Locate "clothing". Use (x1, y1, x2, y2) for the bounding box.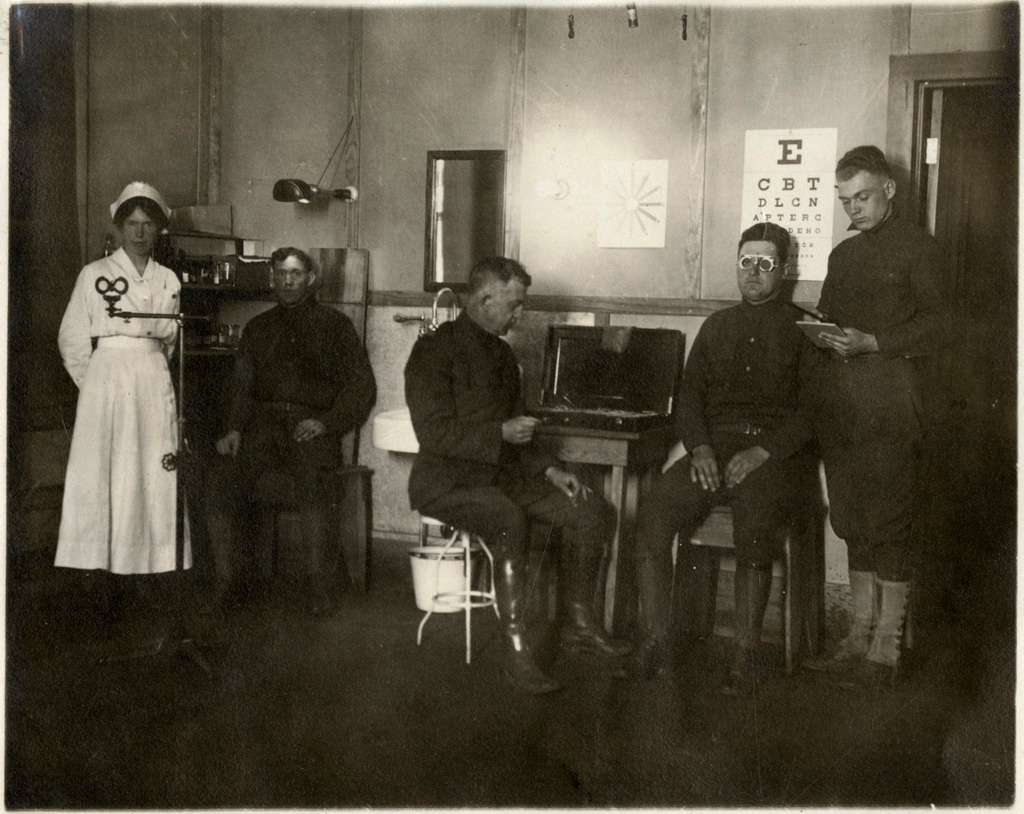
(630, 291, 815, 565).
